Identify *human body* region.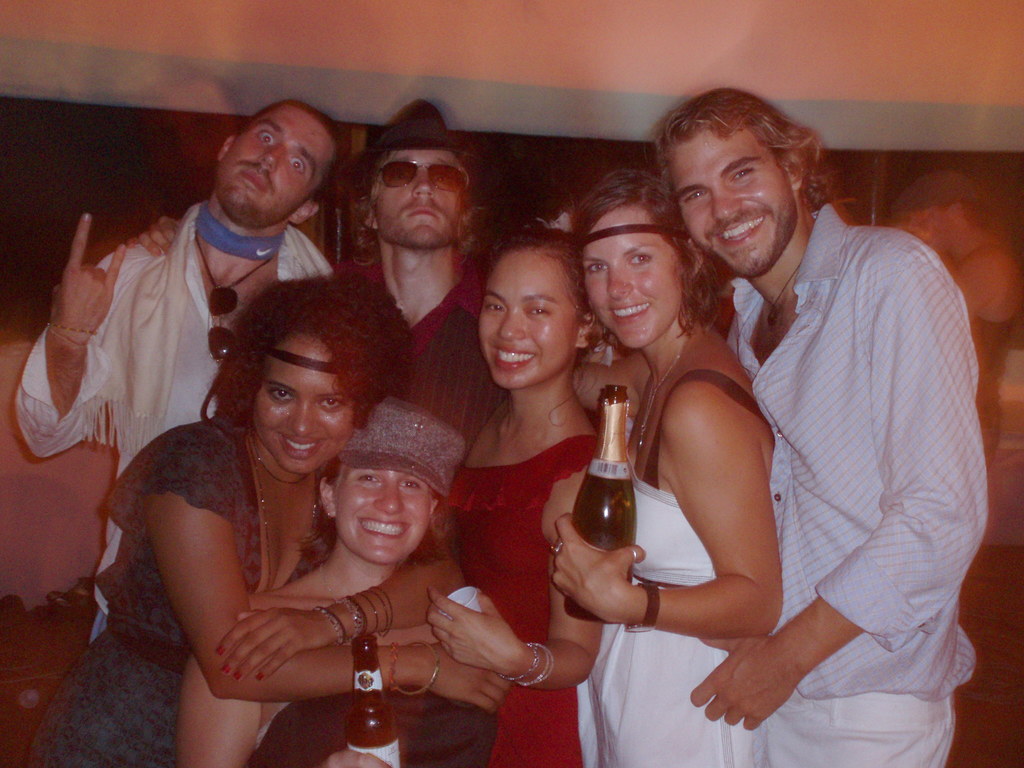
Region: bbox=[627, 107, 984, 767].
